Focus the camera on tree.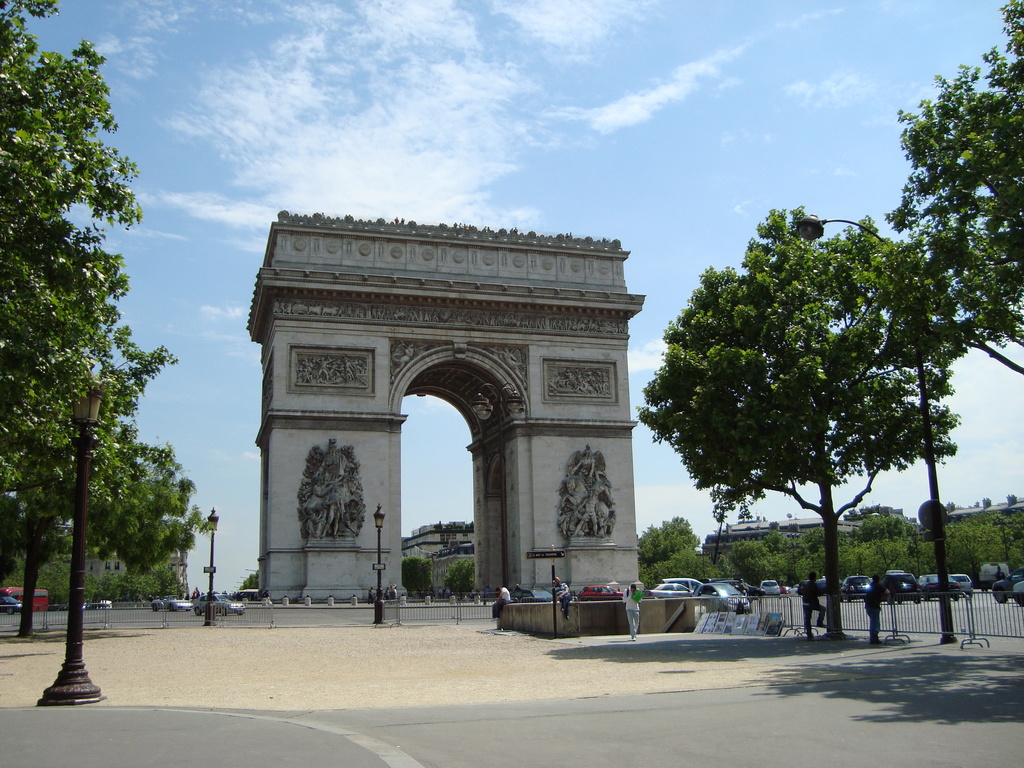
Focus region: [232, 569, 260, 596].
